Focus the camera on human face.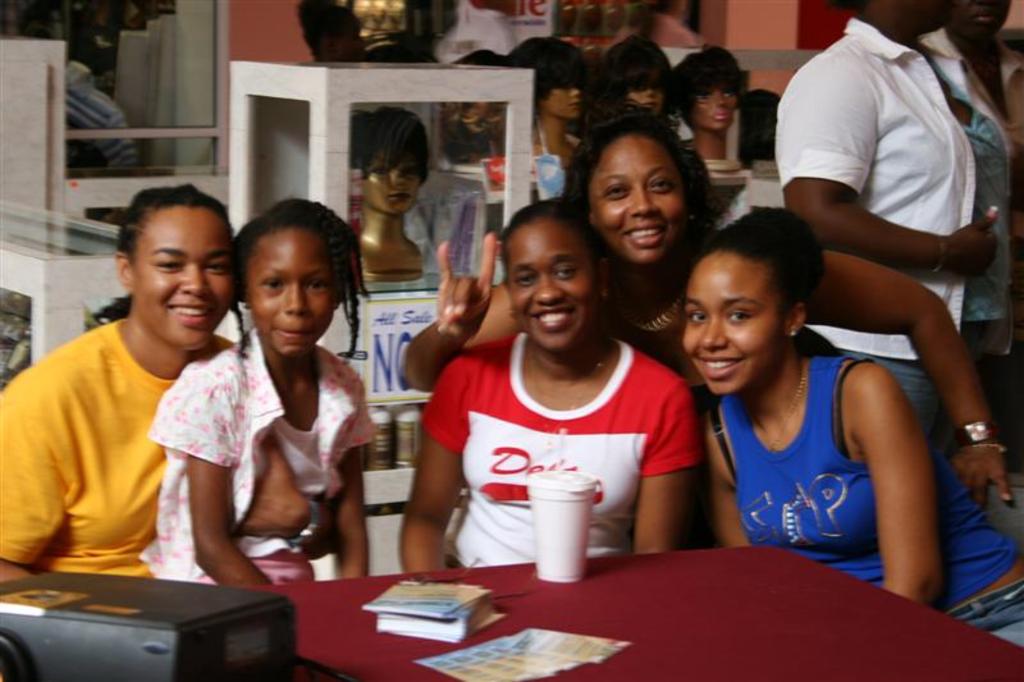
Focus region: rect(250, 228, 337, 351).
